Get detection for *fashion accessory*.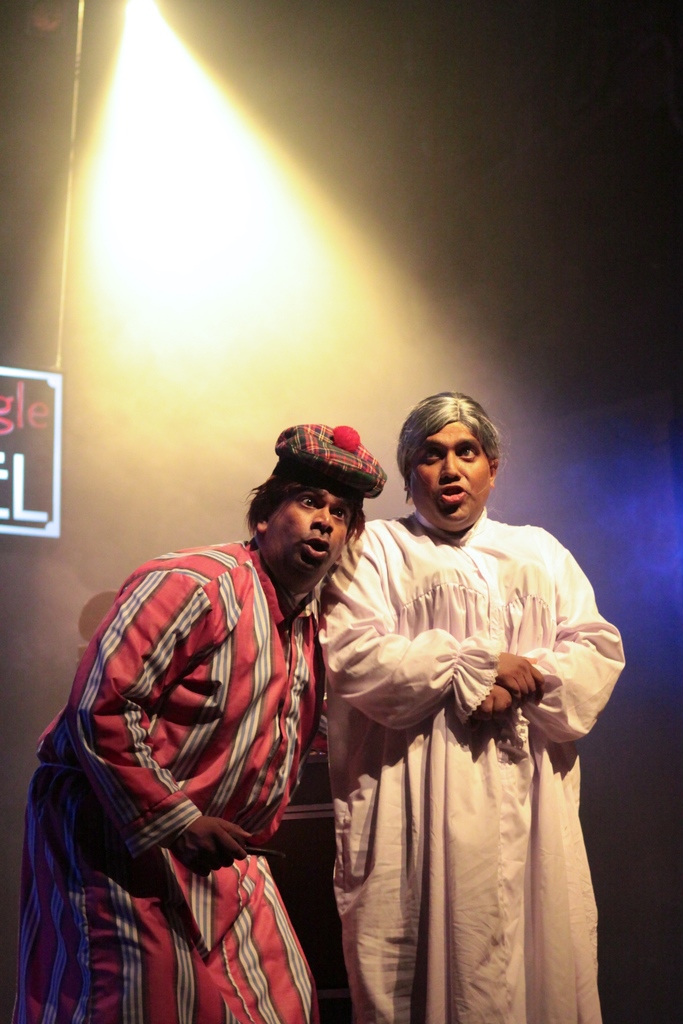
Detection: detection(276, 419, 388, 497).
